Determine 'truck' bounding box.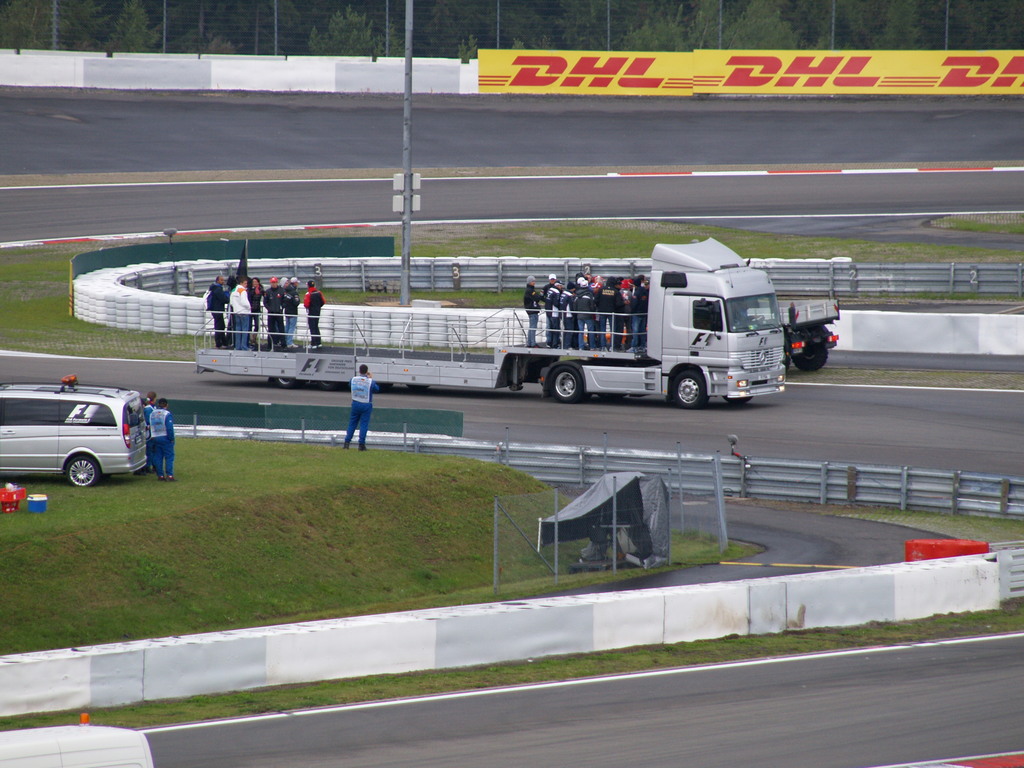
Determined: pyautogui.locateOnScreen(498, 252, 801, 410).
